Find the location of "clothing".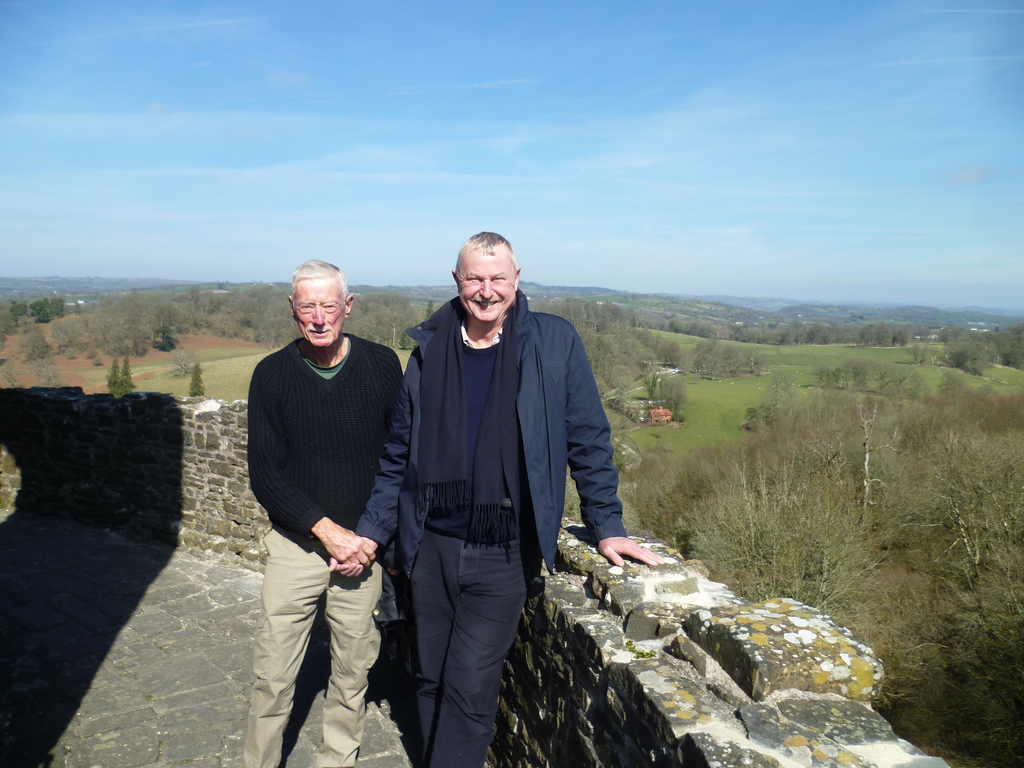
Location: 250,332,411,767.
